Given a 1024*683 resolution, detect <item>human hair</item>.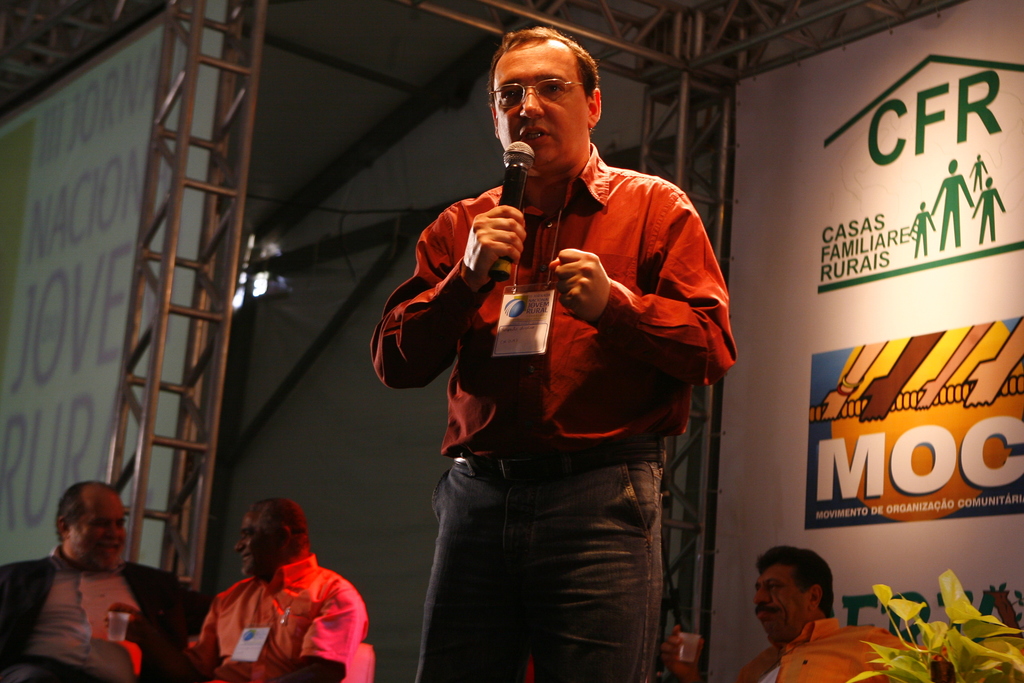
<box>490,24,598,108</box>.
